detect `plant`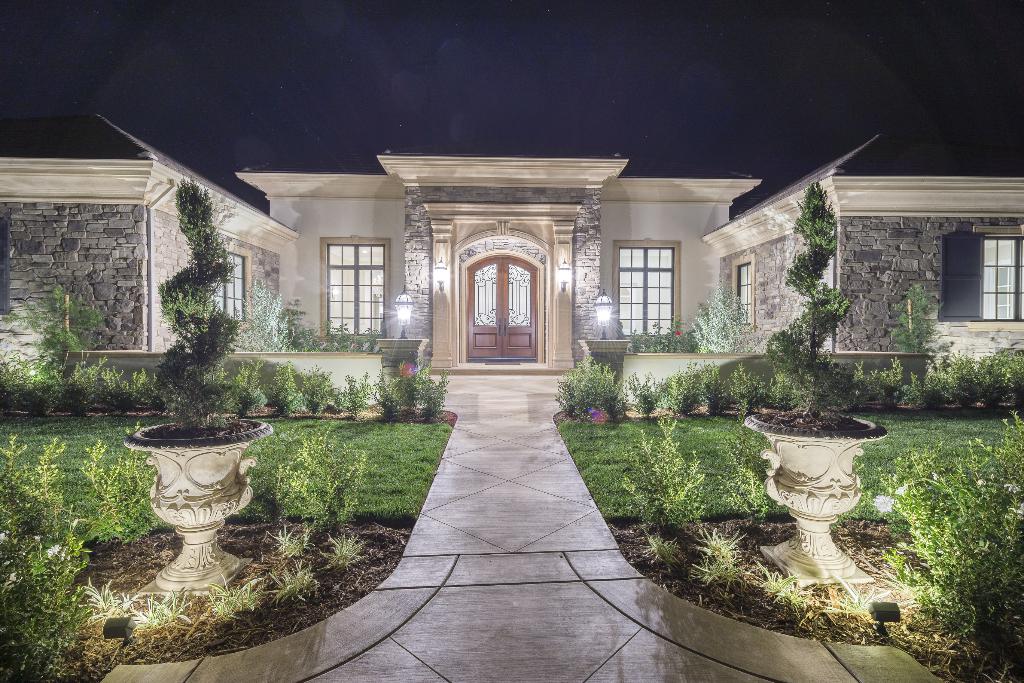
<region>855, 357, 881, 398</region>
